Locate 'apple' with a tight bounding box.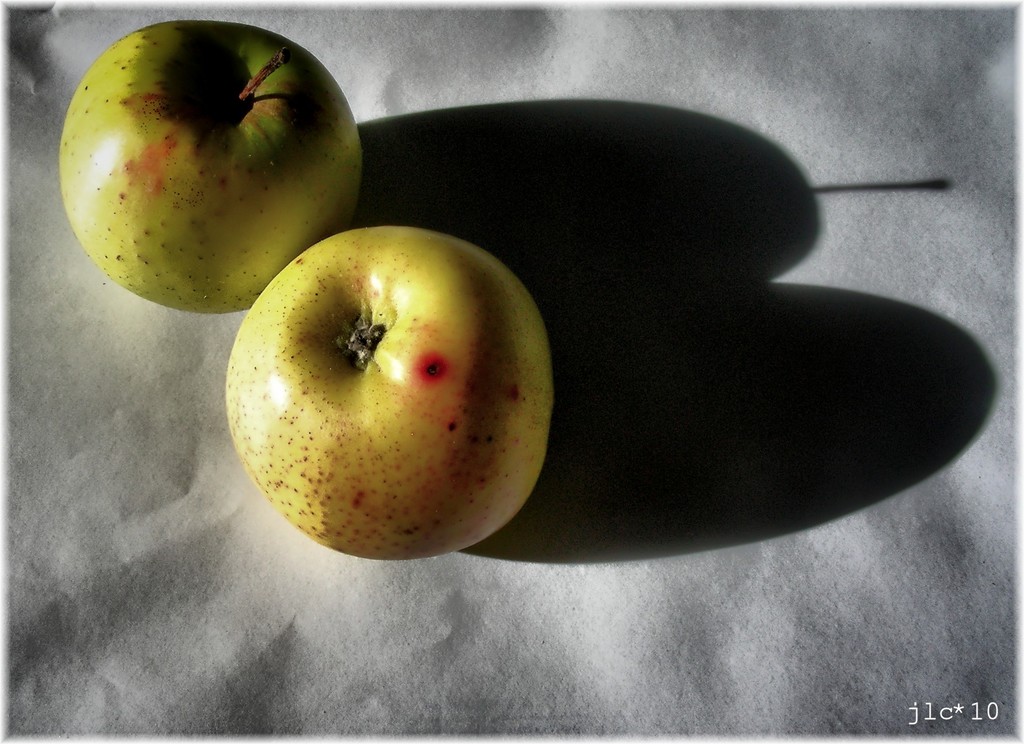
x1=55, y1=20, x2=366, y2=316.
